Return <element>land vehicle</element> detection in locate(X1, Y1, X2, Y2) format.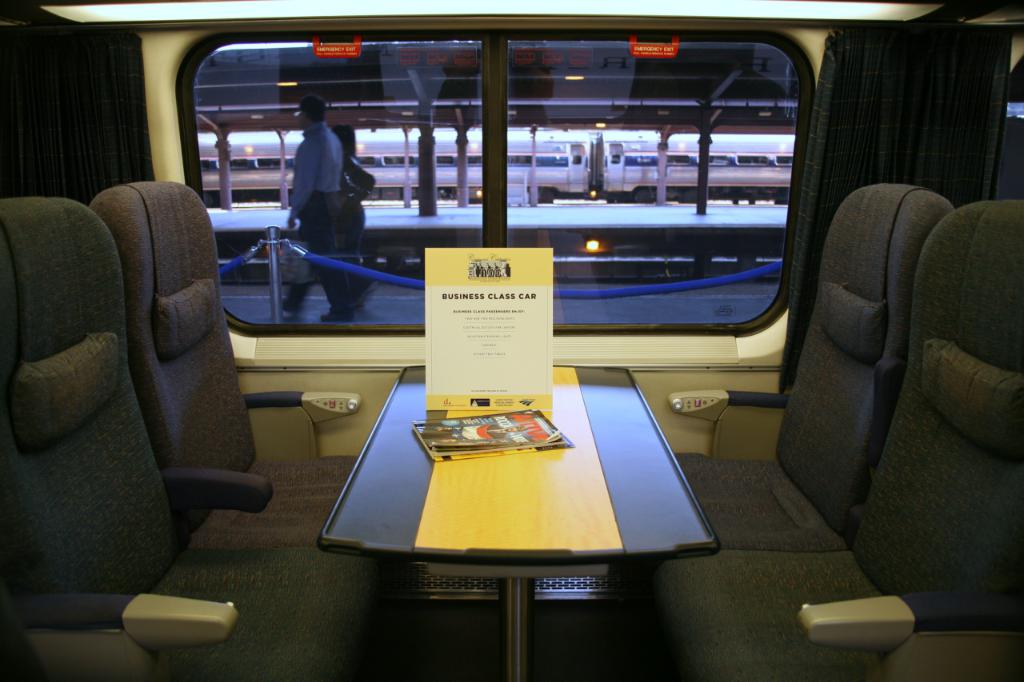
locate(0, 0, 1023, 681).
